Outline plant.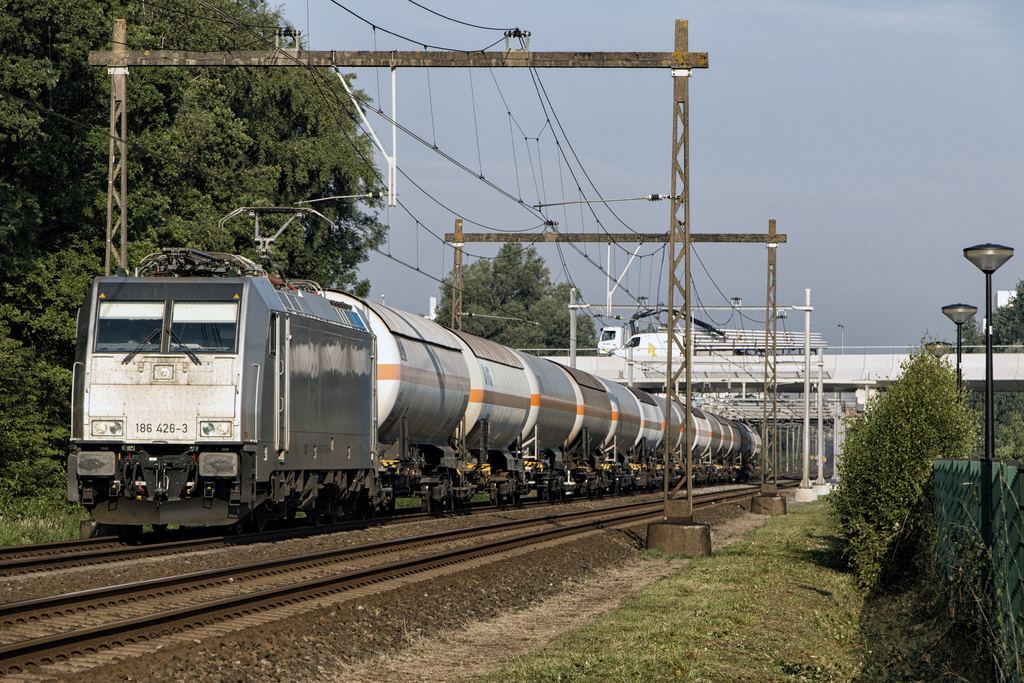
Outline: (left=0, top=486, right=97, bottom=545).
